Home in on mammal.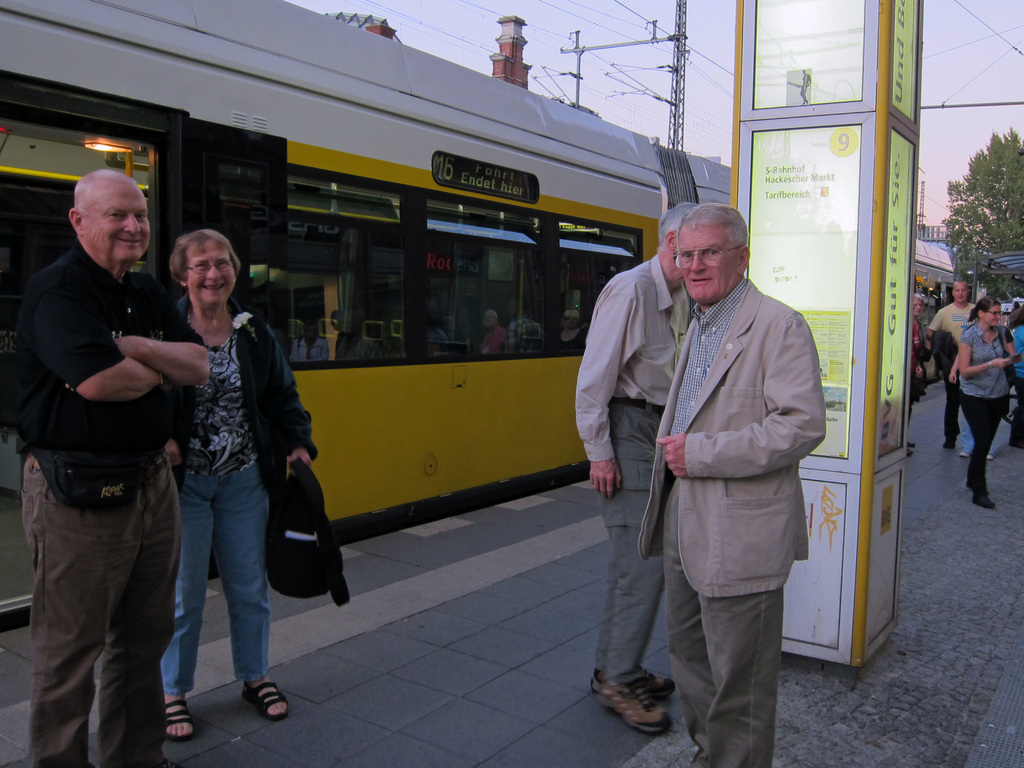
Homed in at x1=649 y1=198 x2=826 y2=767.
